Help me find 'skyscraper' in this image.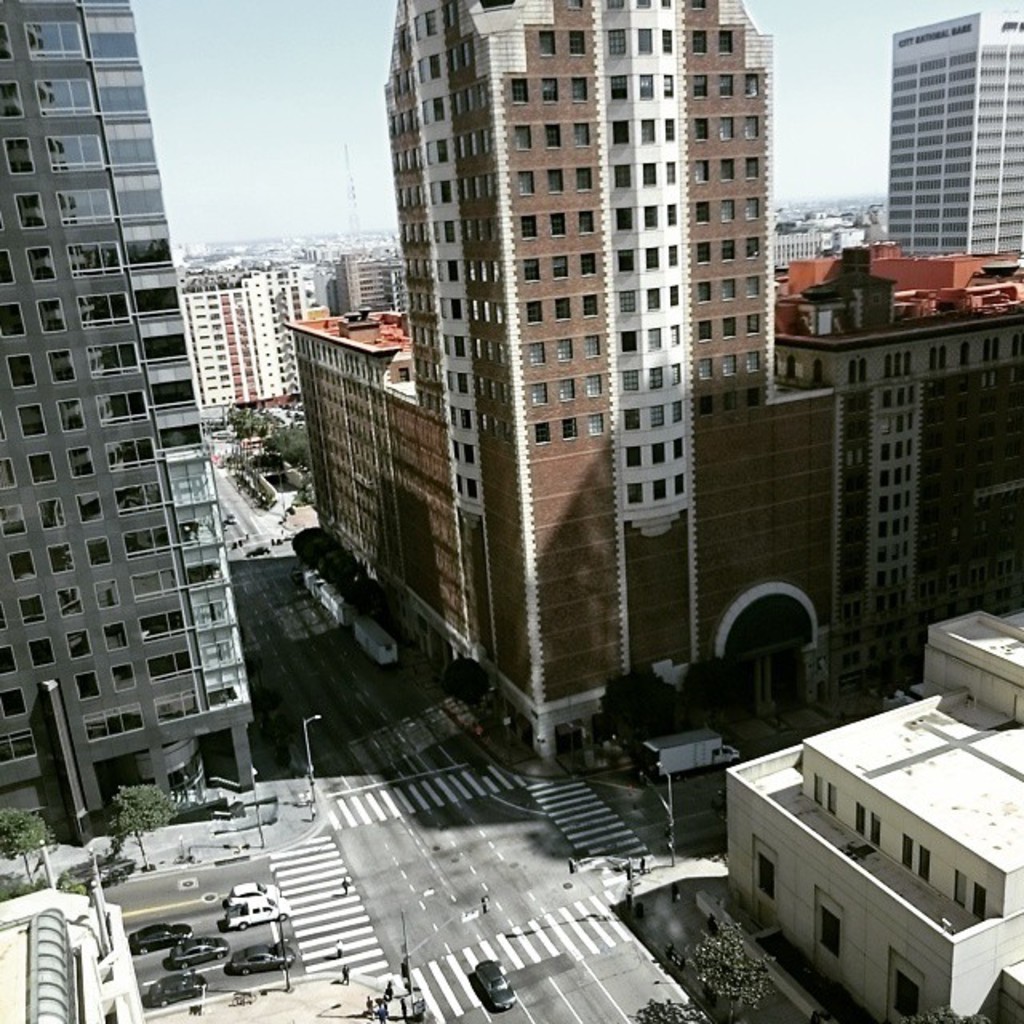
Found it: x1=0, y1=0, x2=253, y2=829.
